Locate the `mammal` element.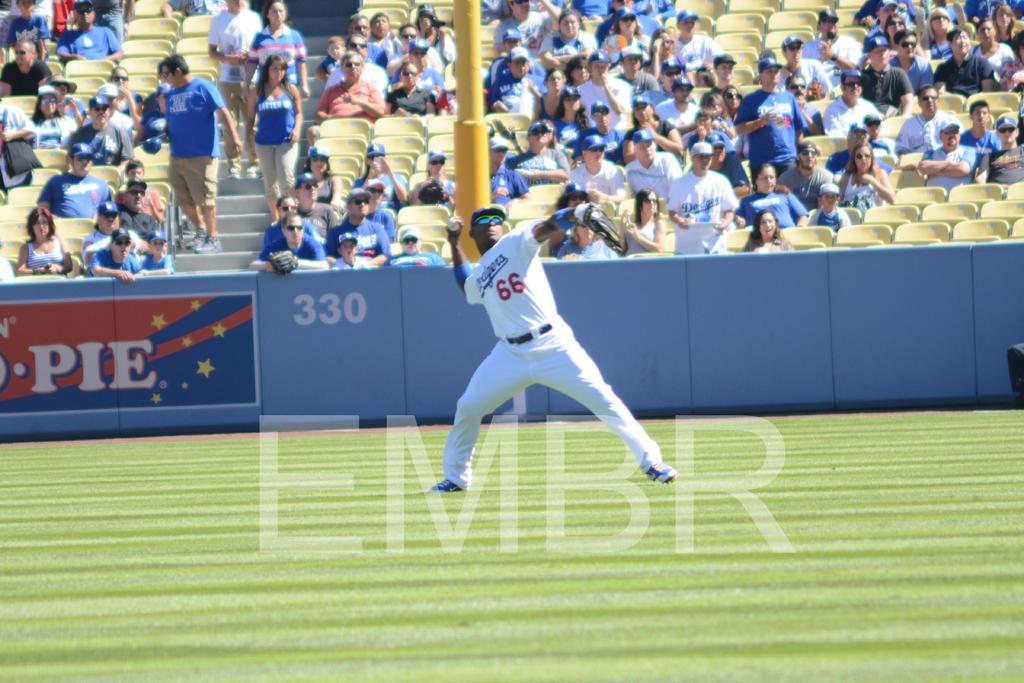
Element bbox: <box>397,22,439,66</box>.
